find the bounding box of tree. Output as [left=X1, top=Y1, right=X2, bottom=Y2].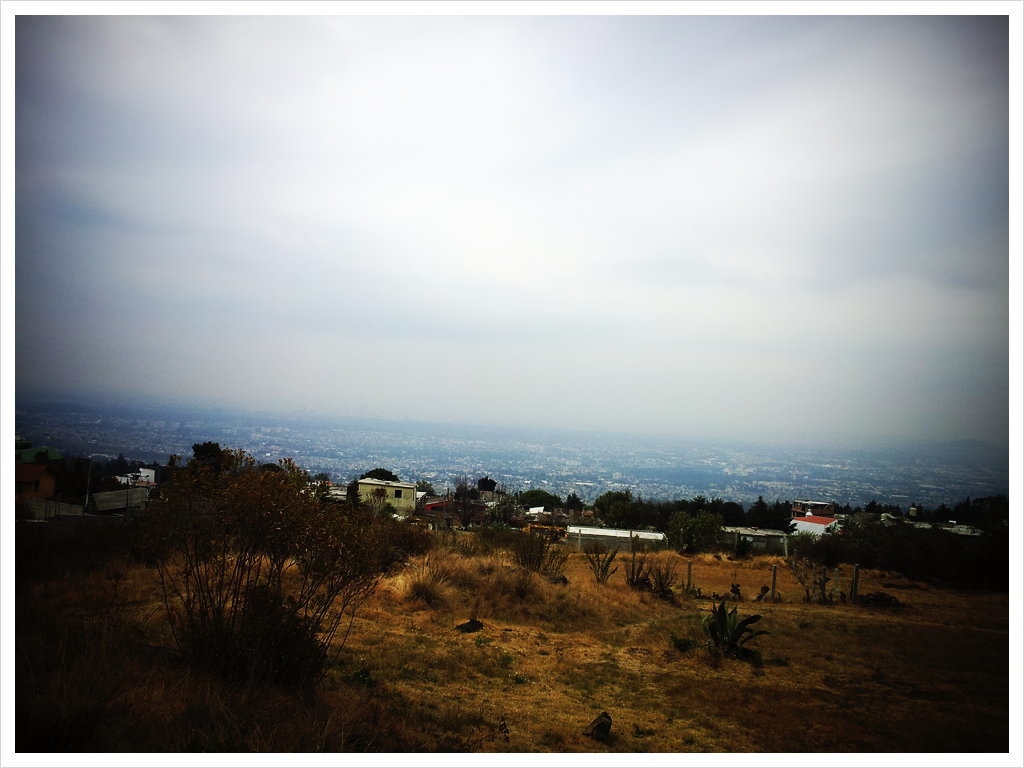
[left=670, top=494, right=720, bottom=550].
